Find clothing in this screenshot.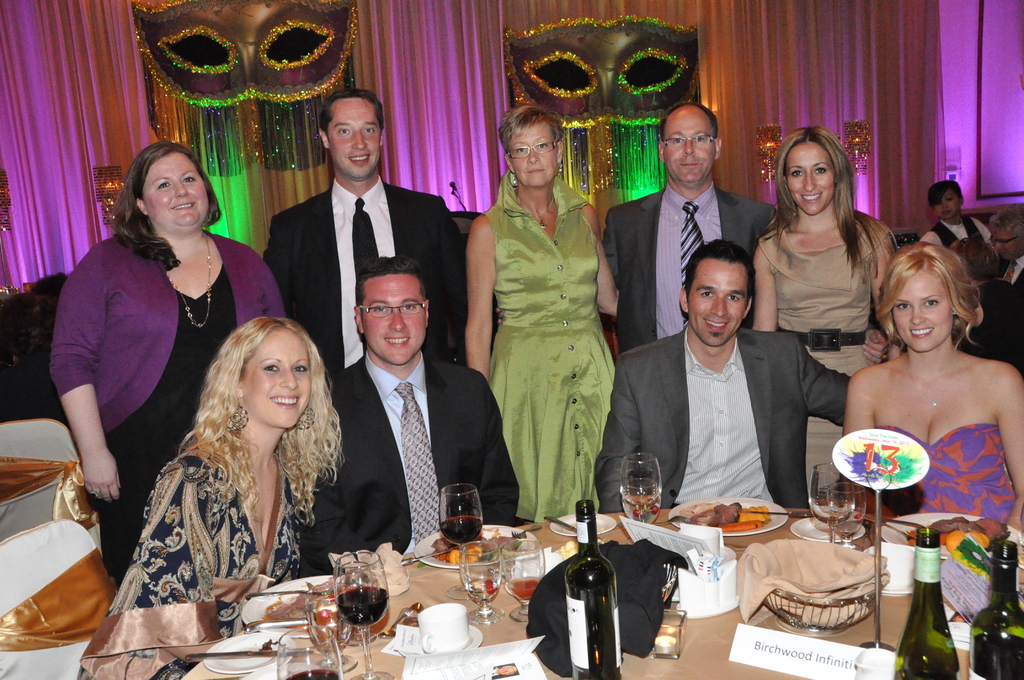
The bounding box for clothing is [left=259, top=179, right=484, bottom=380].
